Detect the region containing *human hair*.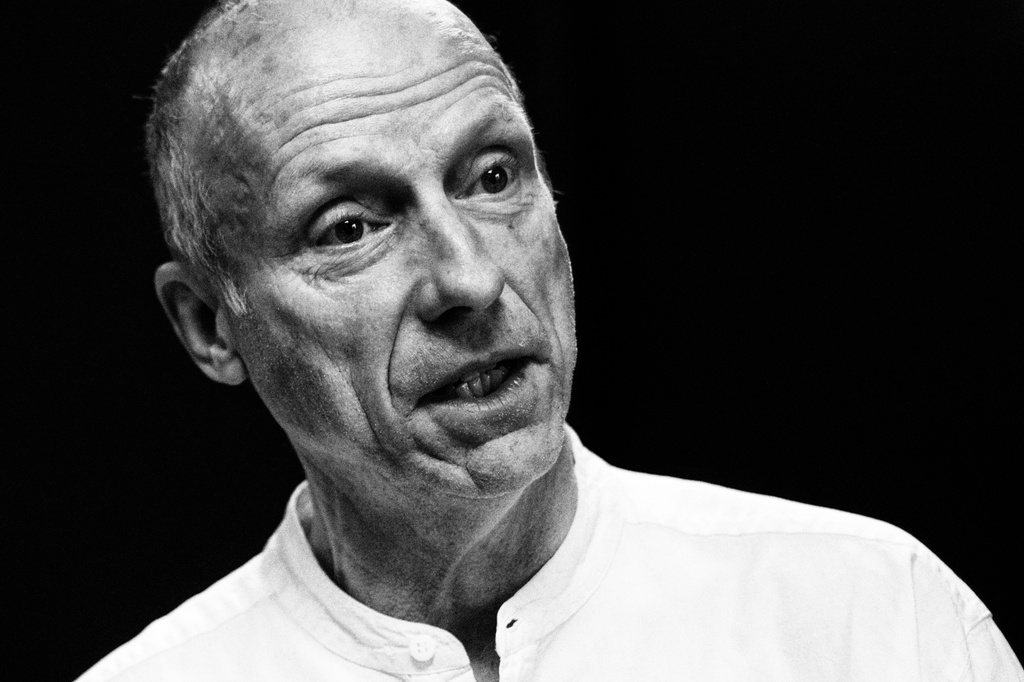
box=[143, 0, 537, 320].
